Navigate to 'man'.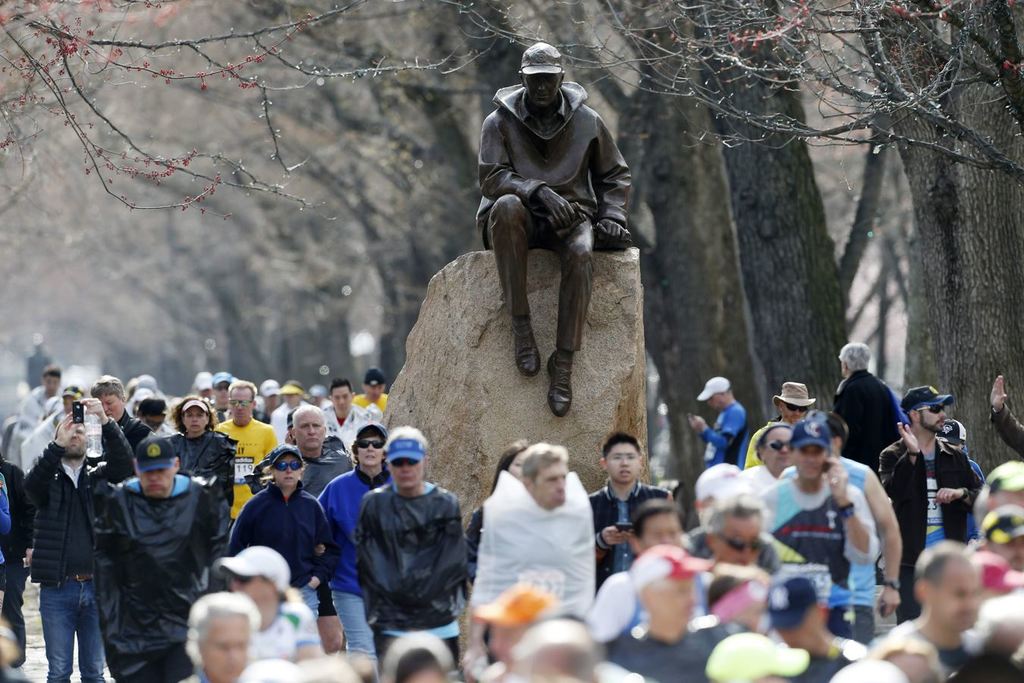
Navigation target: bbox=[976, 508, 1023, 572].
